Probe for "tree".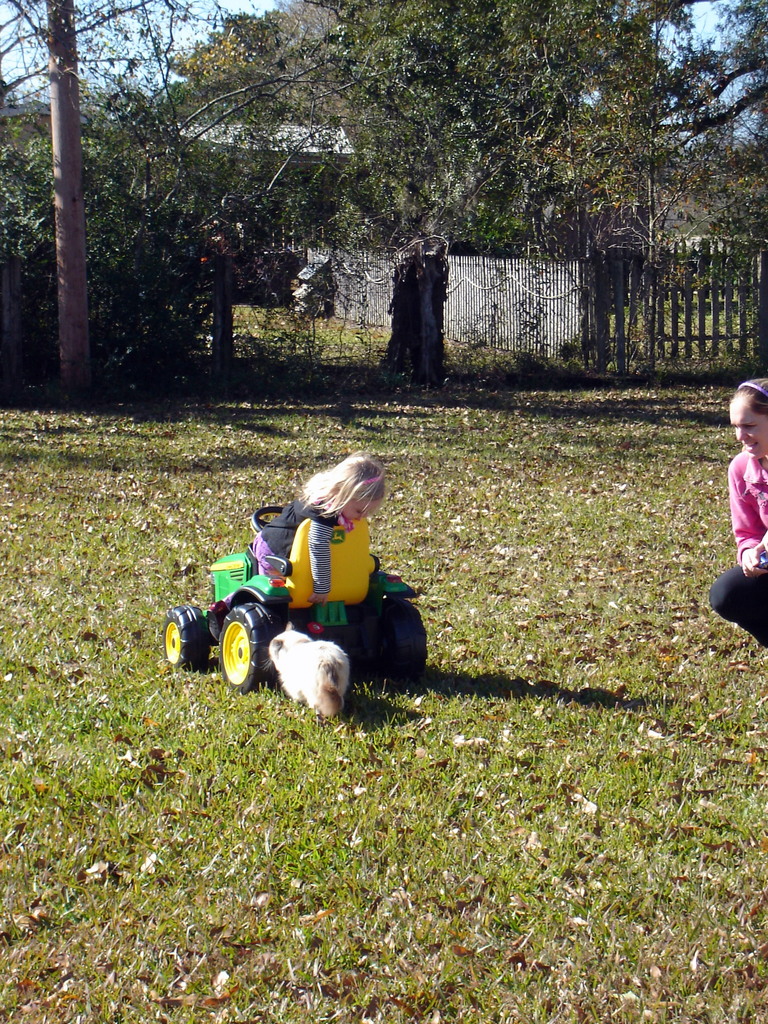
Probe result: [332, 0, 767, 360].
